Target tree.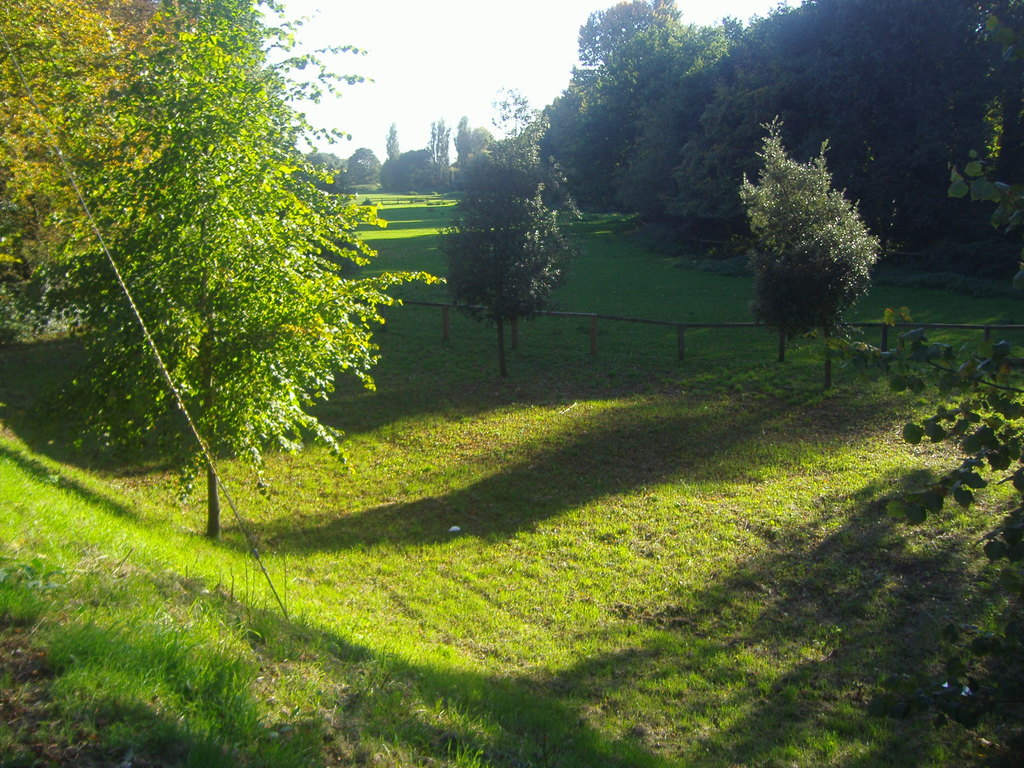
Target region: box=[0, 0, 166, 324].
